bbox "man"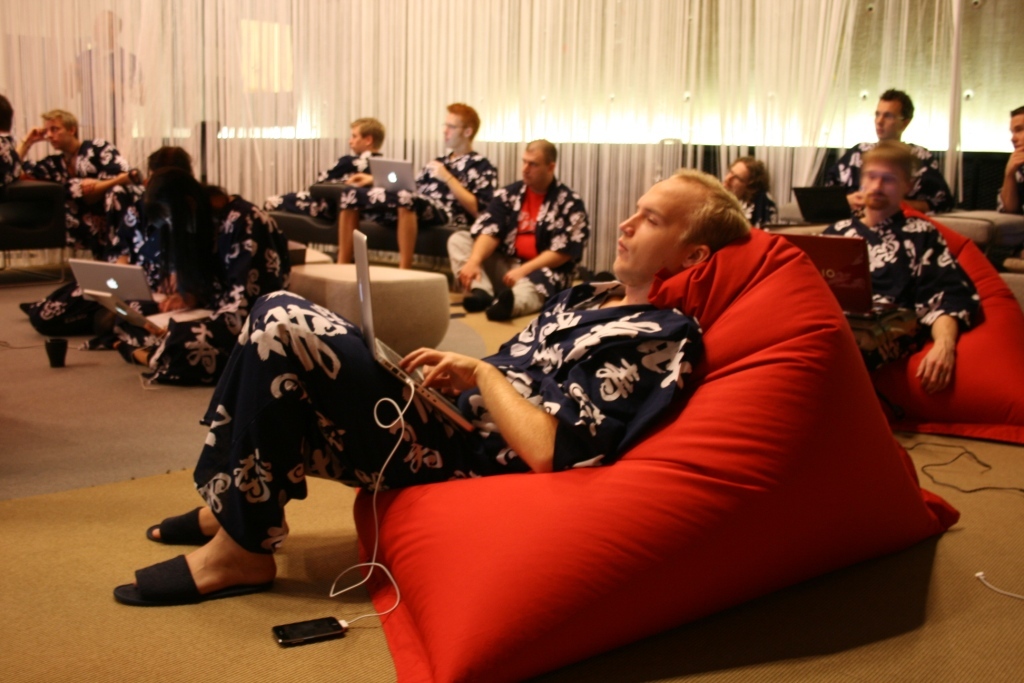
(823, 87, 948, 215)
